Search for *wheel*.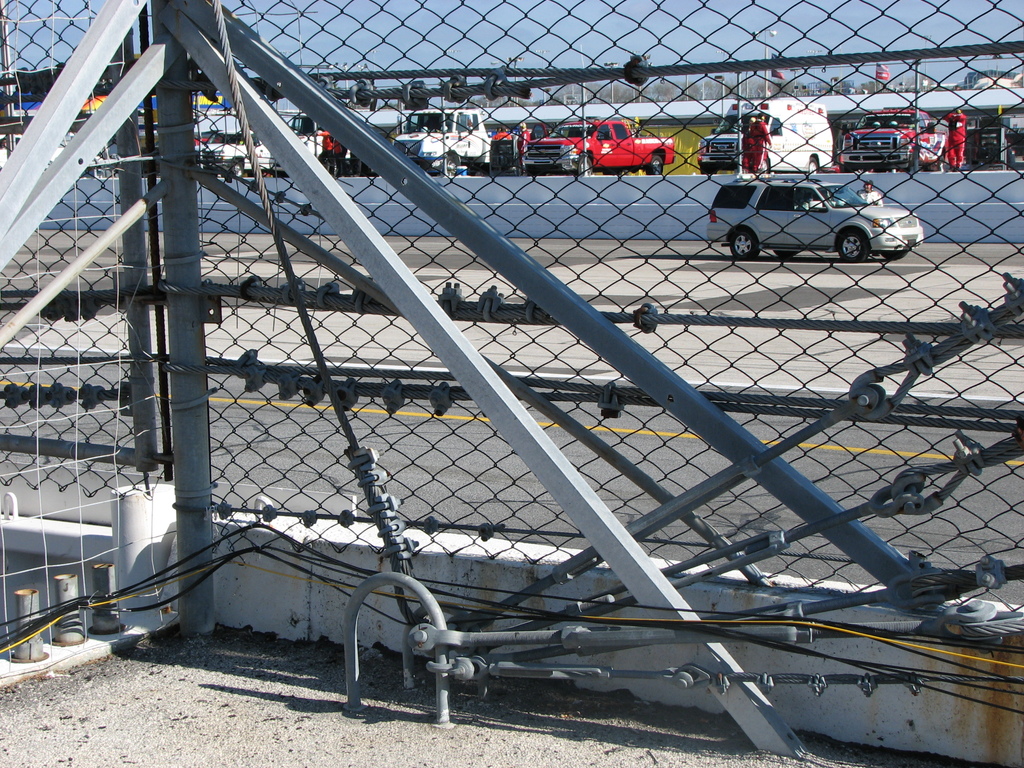
Found at l=939, t=155, r=947, b=170.
